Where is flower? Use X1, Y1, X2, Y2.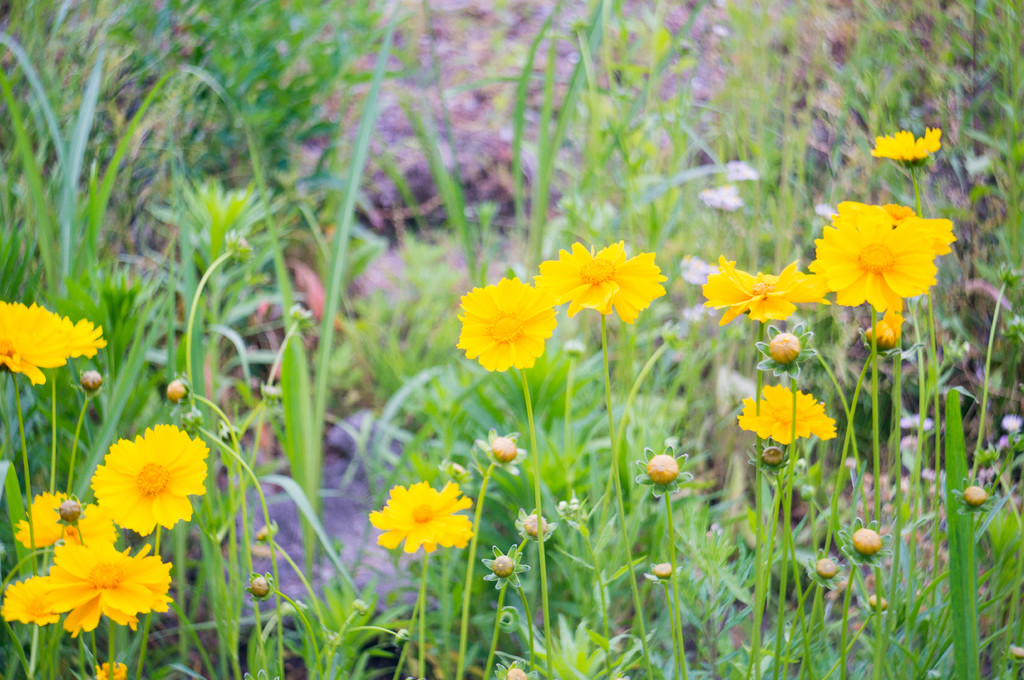
0, 300, 70, 385.
